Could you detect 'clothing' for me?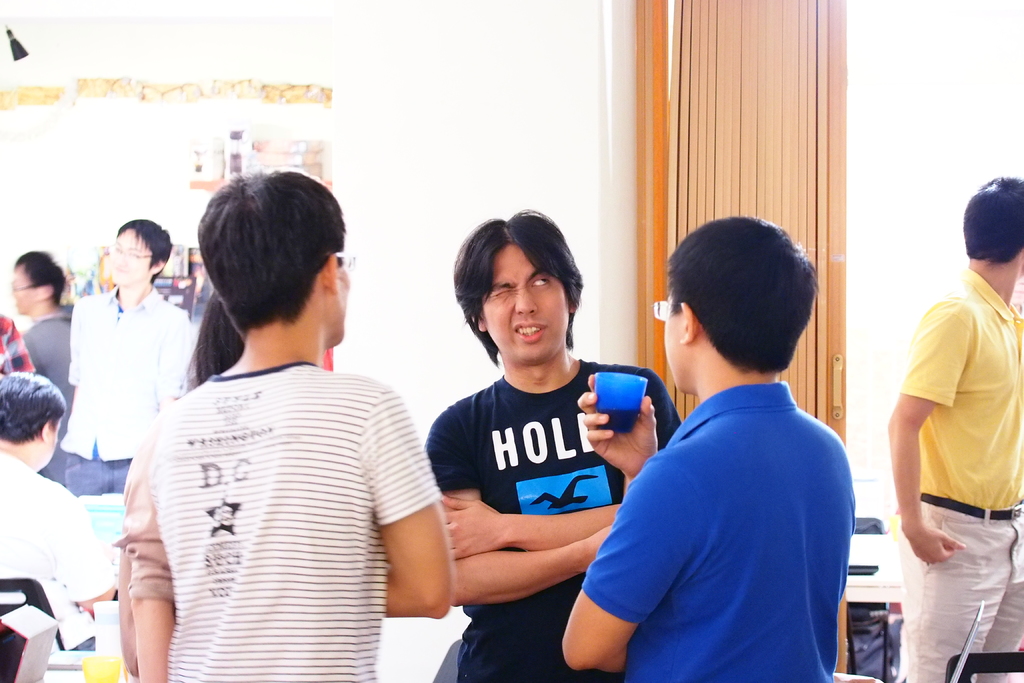
Detection result: 0 309 38 399.
